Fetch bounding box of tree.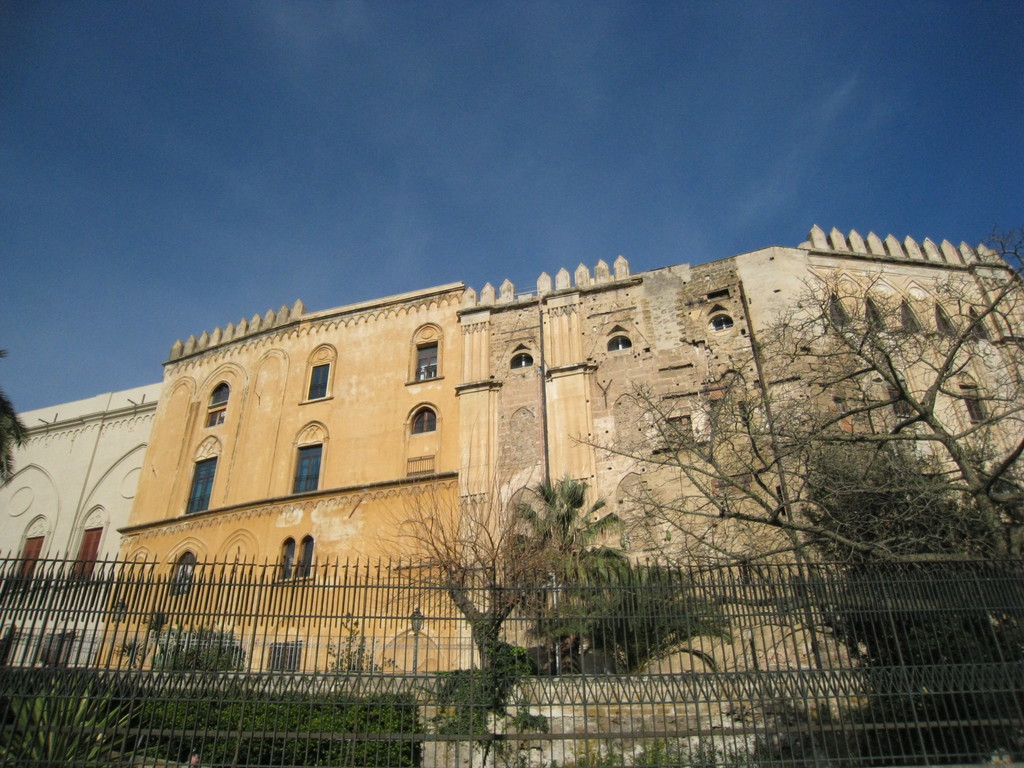
Bbox: bbox(601, 234, 1023, 767).
